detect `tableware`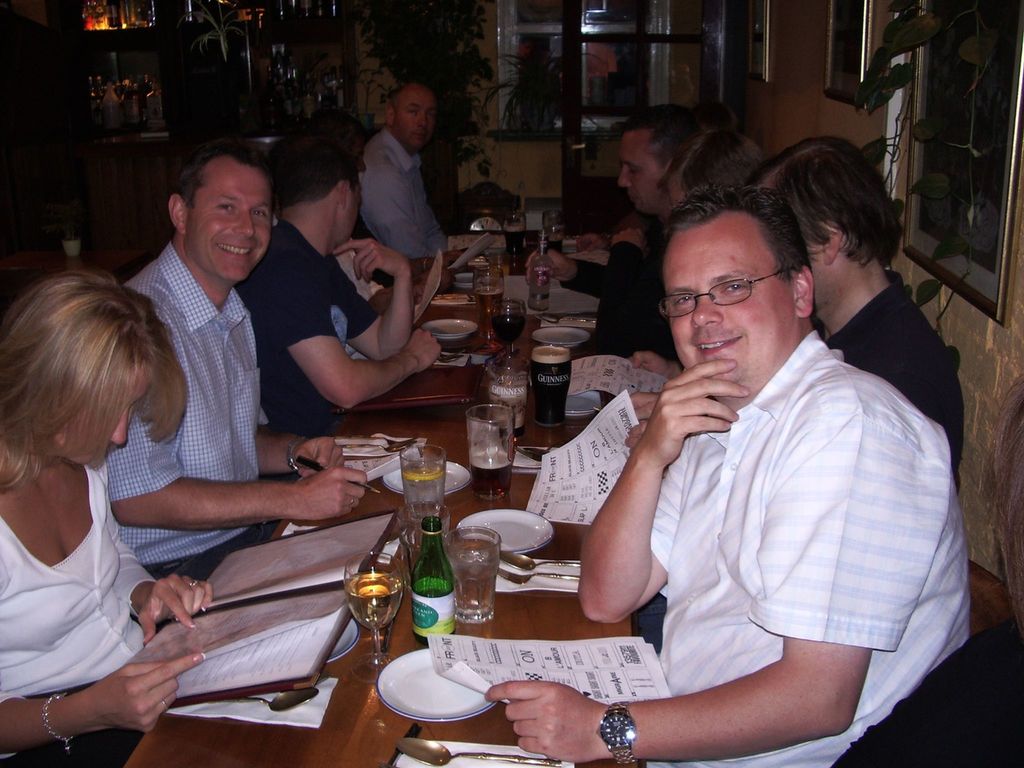
detection(506, 212, 528, 267)
